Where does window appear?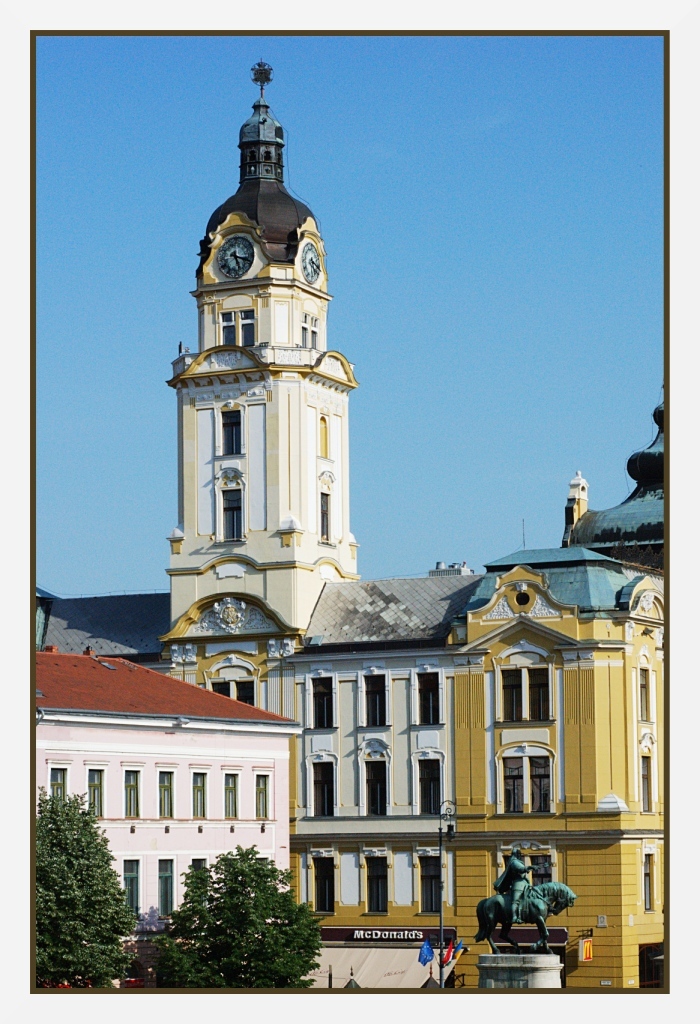
Appears at left=417, top=745, right=443, bottom=822.
